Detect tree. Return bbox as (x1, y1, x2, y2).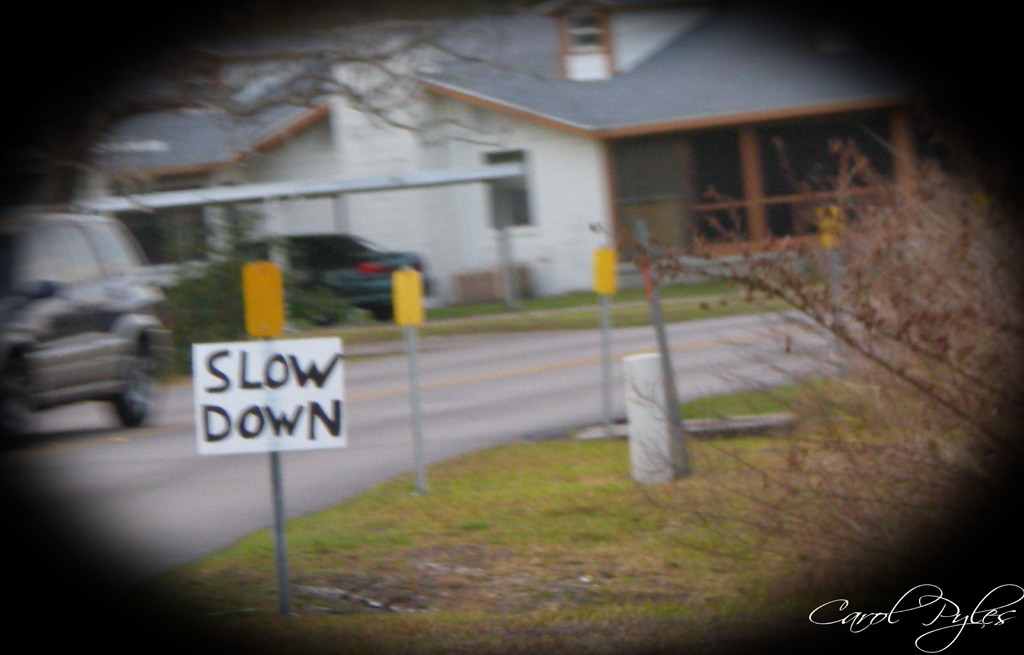
(61, 17, 545, 197).
